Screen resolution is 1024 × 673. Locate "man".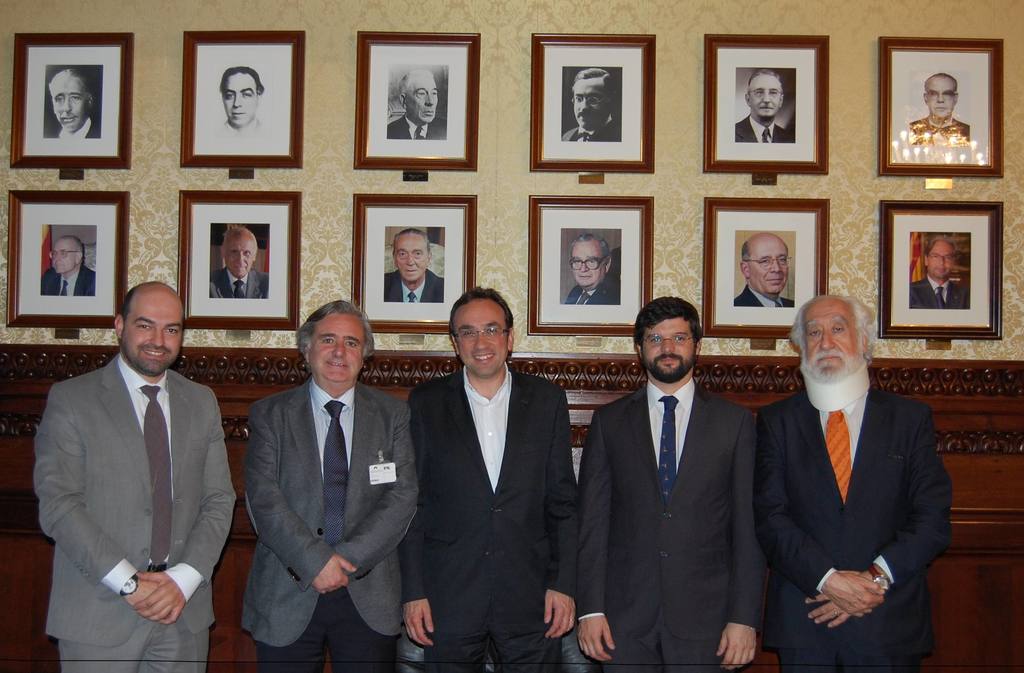
select_region(239, 300, 423, 672).
